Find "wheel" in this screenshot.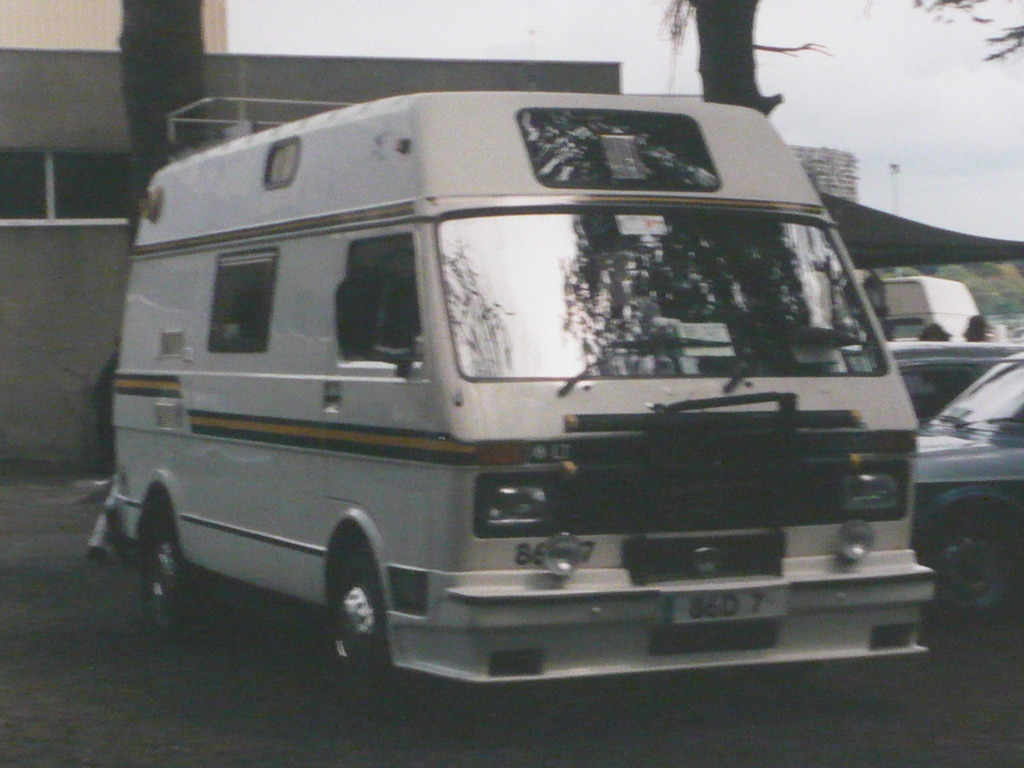
The bounding box for "wheel" is bbox(929, 513, 1014, 621).
